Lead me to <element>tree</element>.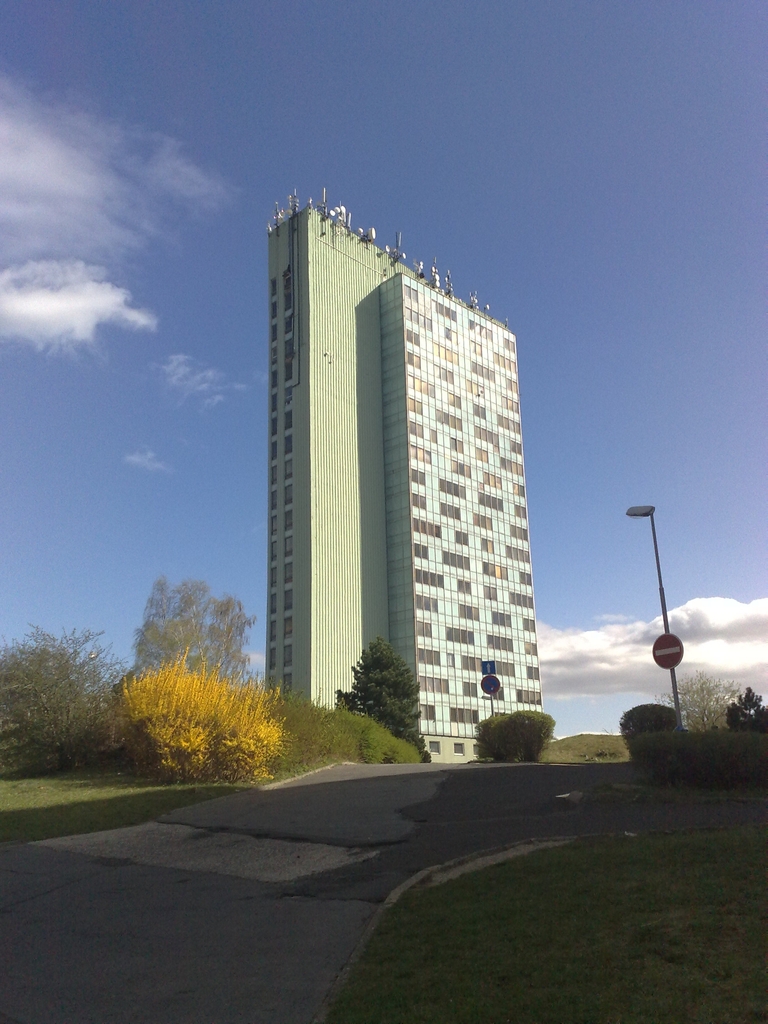
Lead to 327:634:432:762.
